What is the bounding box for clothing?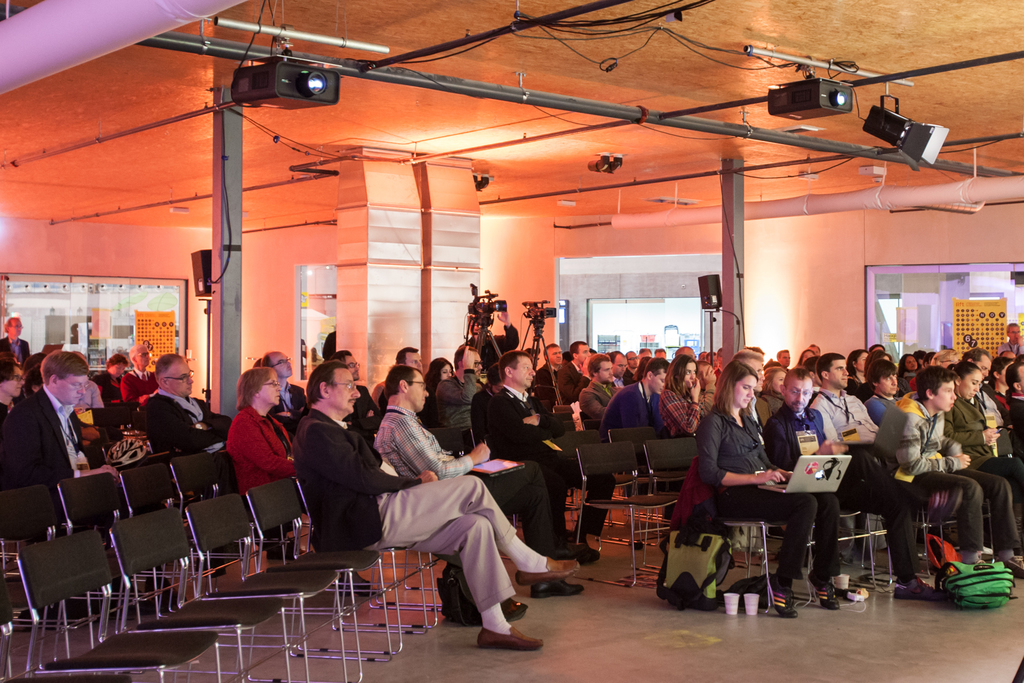
bbox=[892, 387, 1023, 570].
